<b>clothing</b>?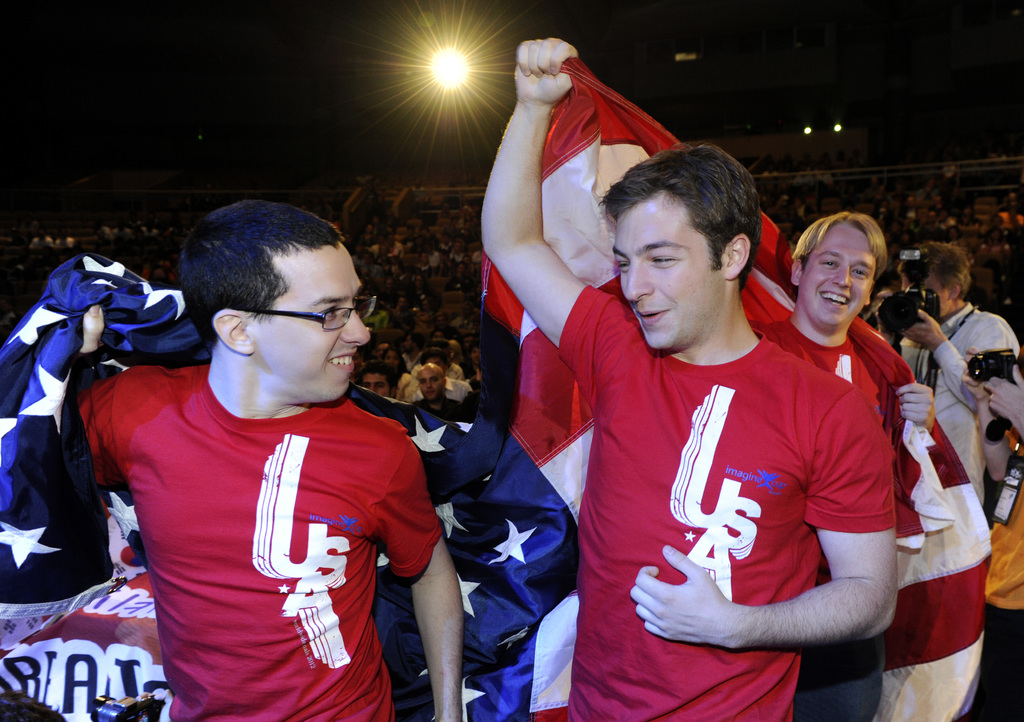
72 353 445 721
